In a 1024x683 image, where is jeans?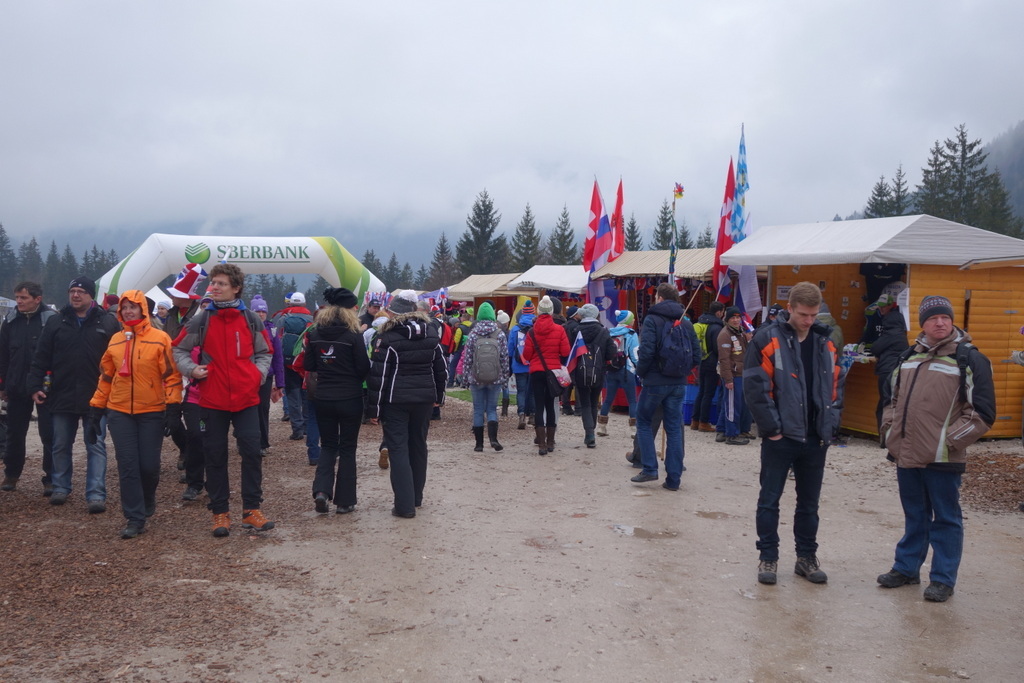
locate(636, 385, 684, 476).
